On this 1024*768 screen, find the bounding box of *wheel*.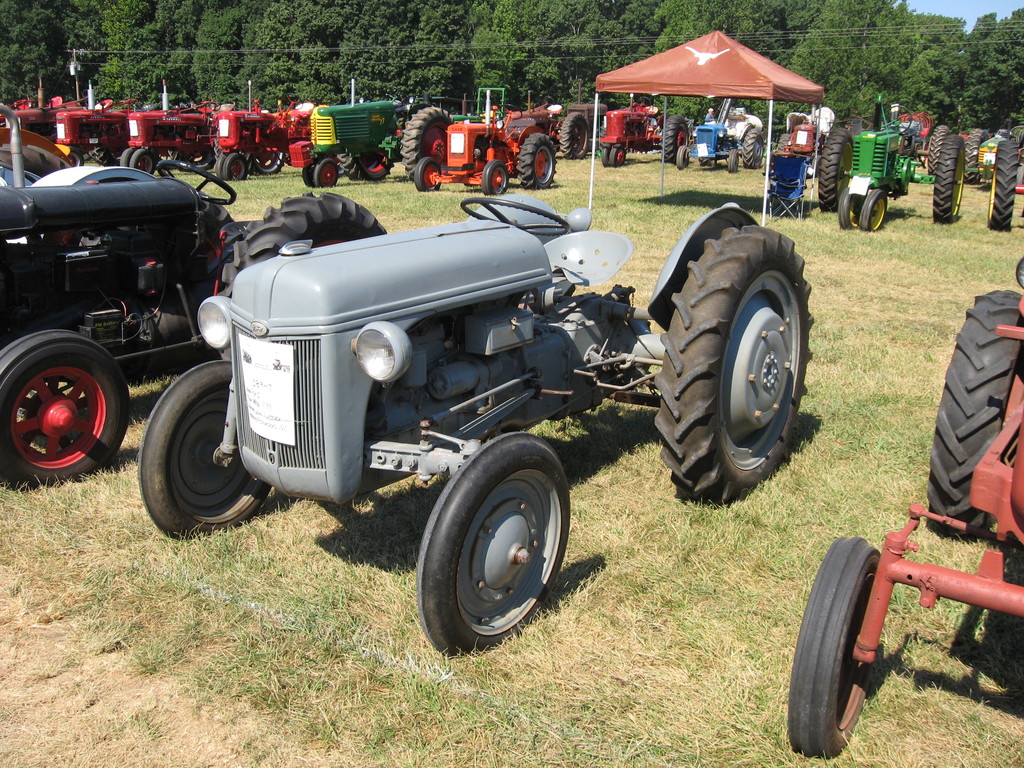
Bounding box: region(927, 287, 1023, 537).
